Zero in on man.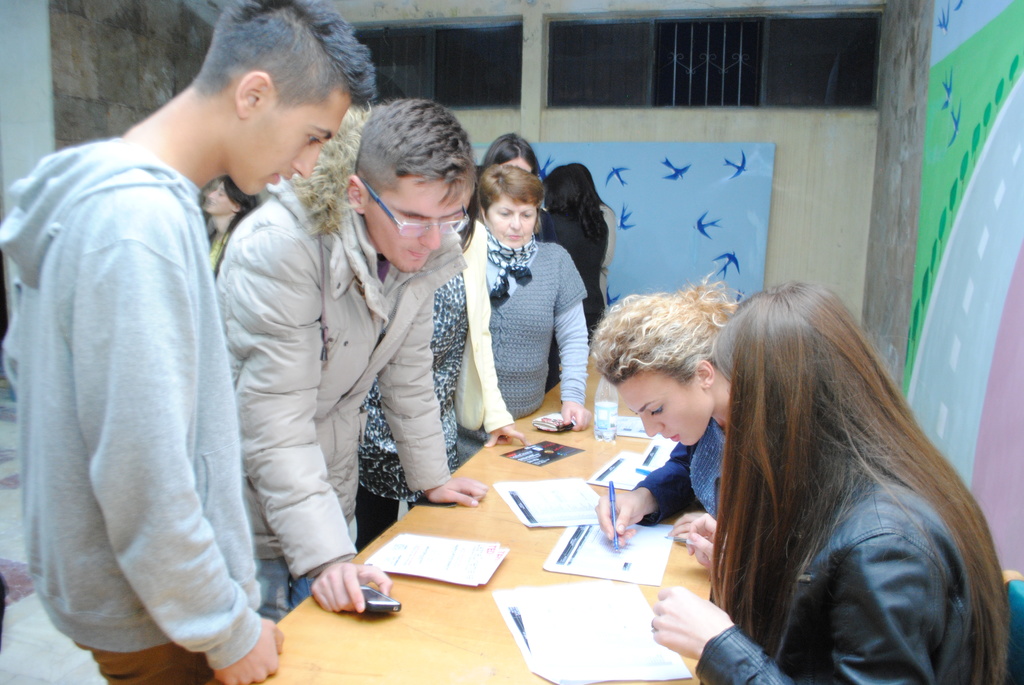
Zeroed in: bbox=[20, 28, 294, 658].
